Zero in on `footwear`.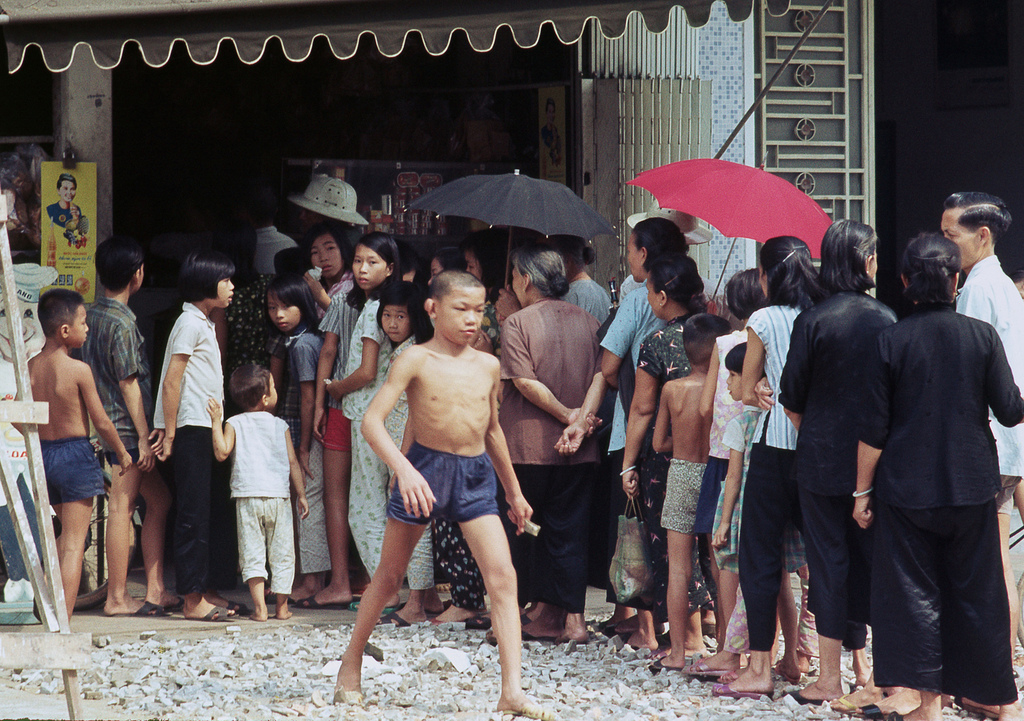
Zeroed in: box(789, 692, 826, 703).
